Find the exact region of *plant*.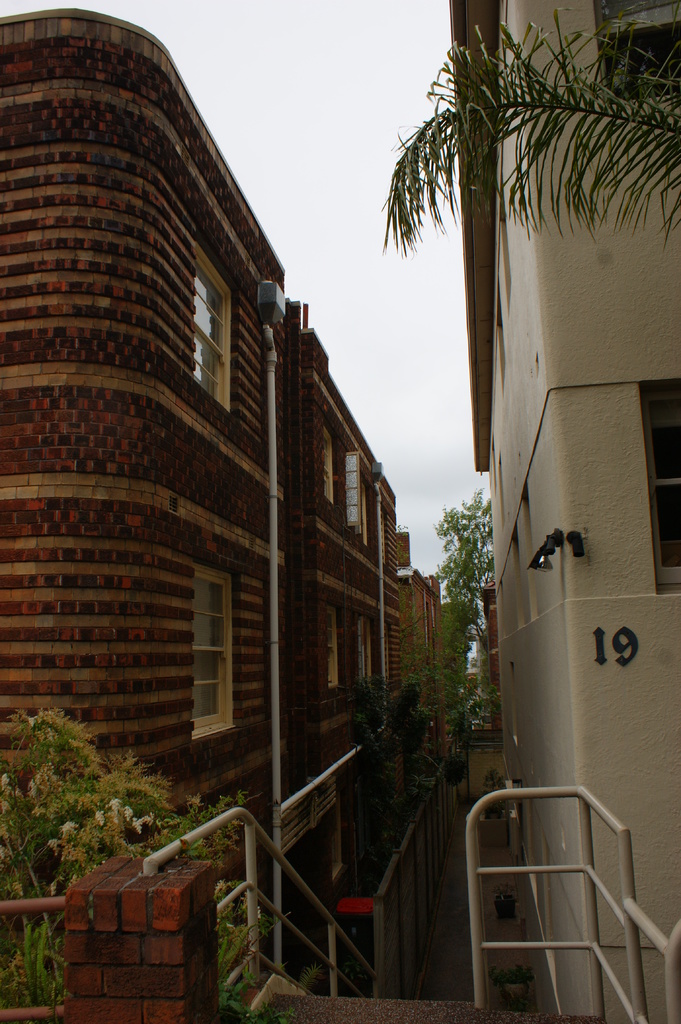
Exact region: x1=8, y1=704, x2=161, y2=891.
